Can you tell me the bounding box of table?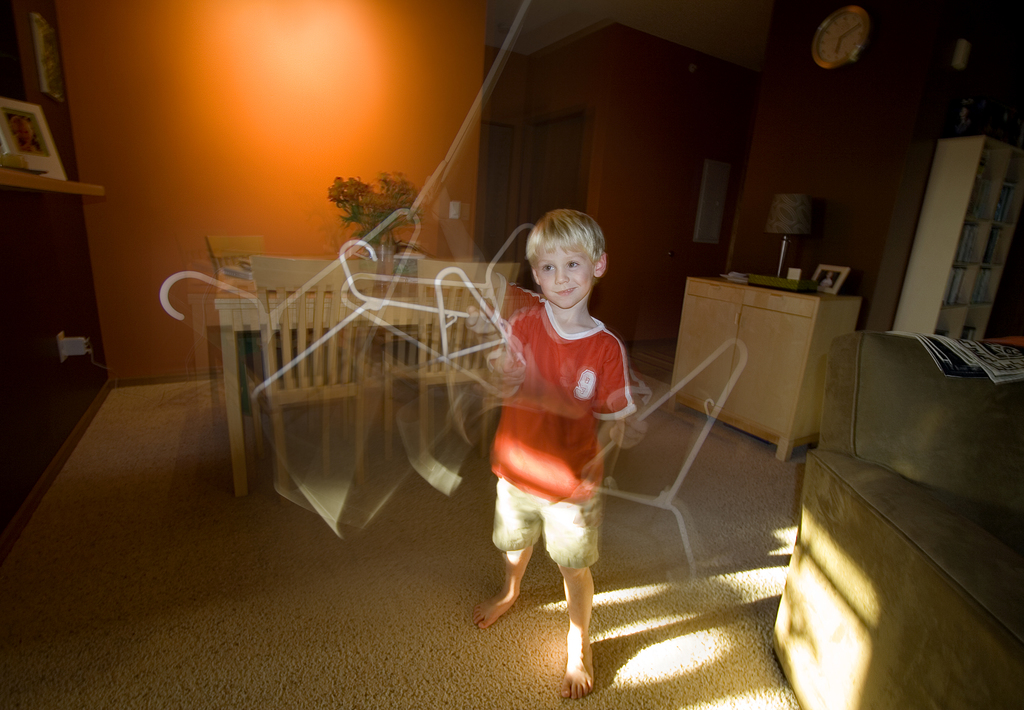
bbox(209, 266, 525, 499).
